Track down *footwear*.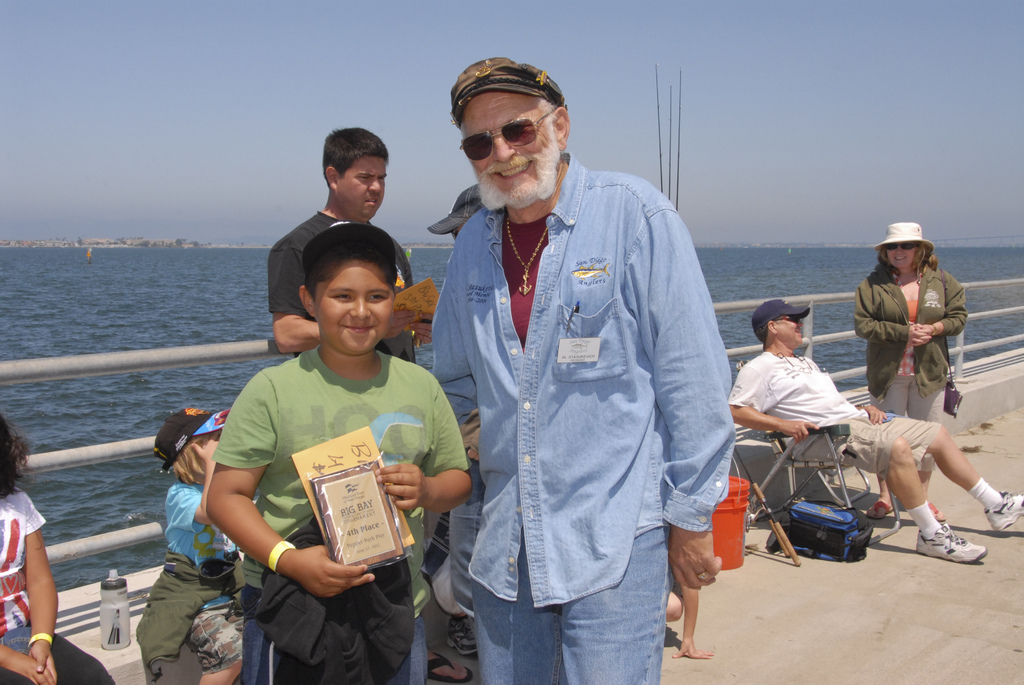
Tracked to 986 487 1023 530.
